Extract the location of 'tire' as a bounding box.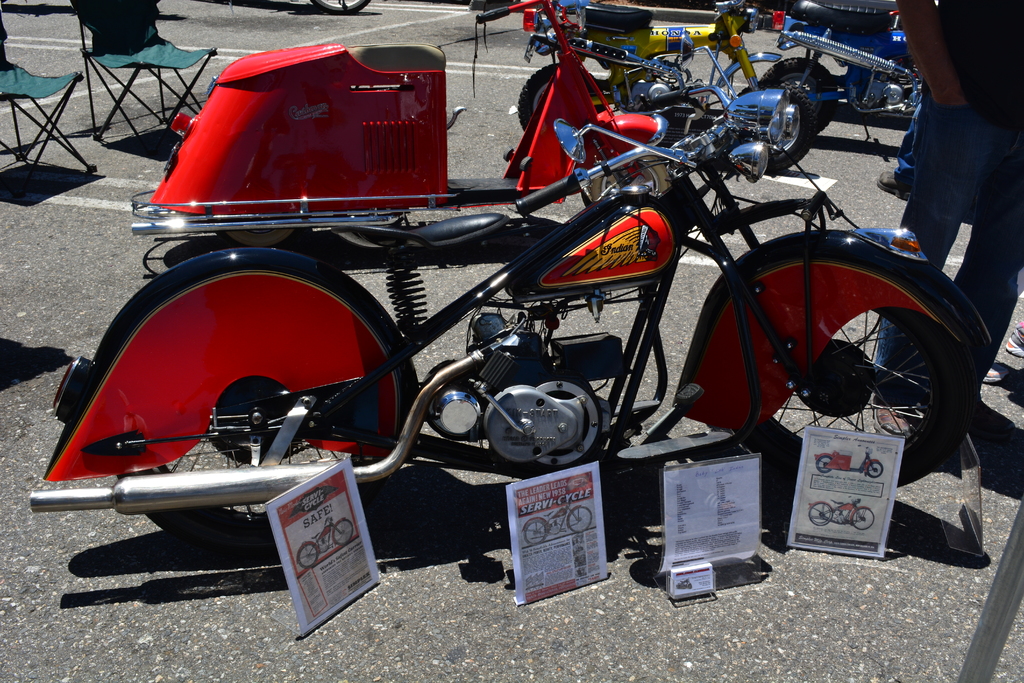
bbox=(808, 502, 832, 525).
